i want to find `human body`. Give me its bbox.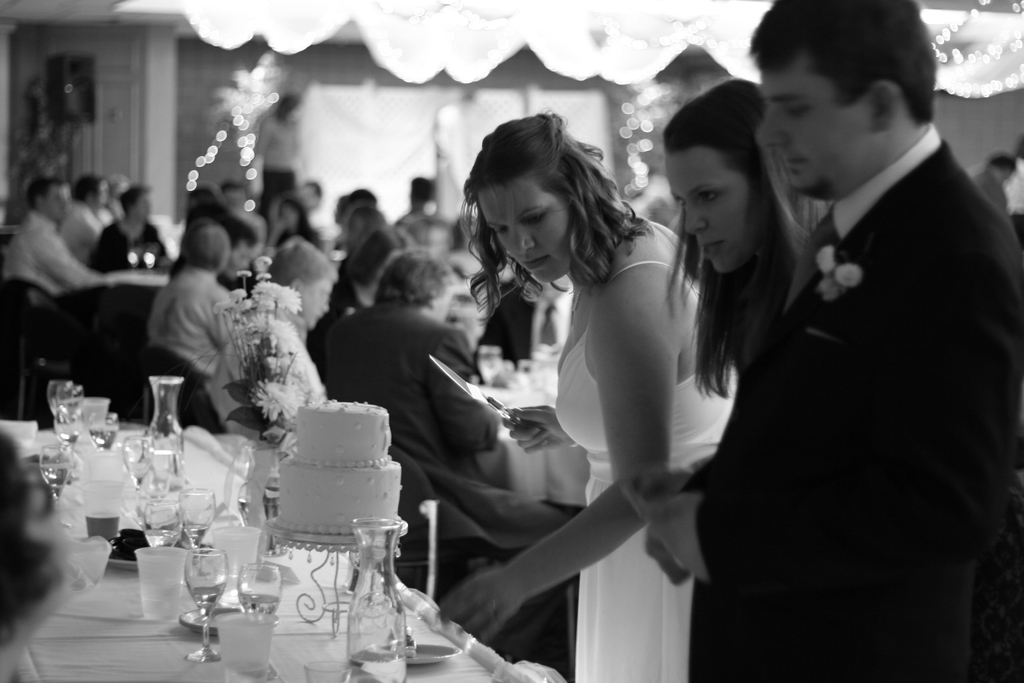
bbox=(89, 229, 123, 268).
